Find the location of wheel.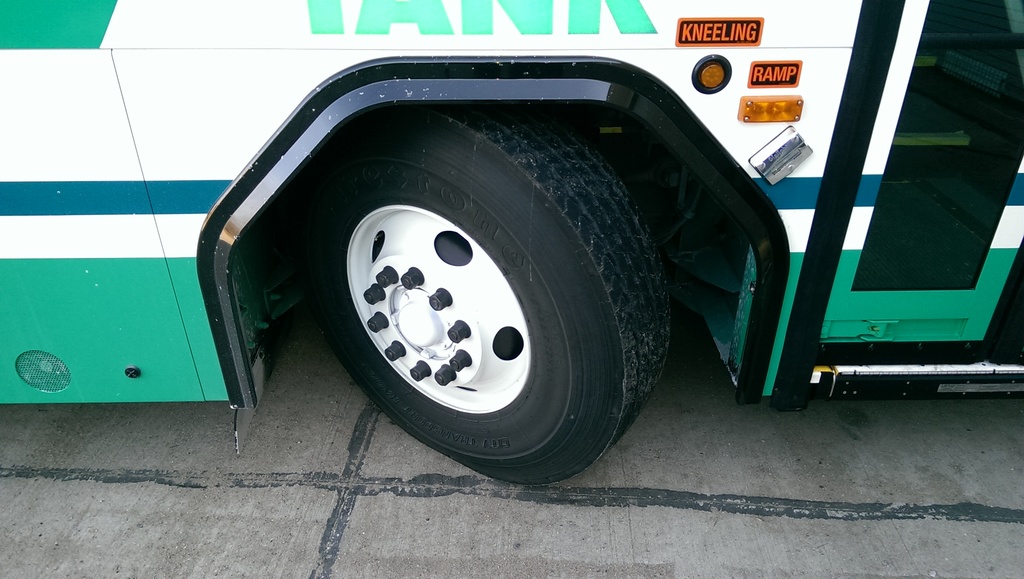
Location: [291, 97, 672, 485].
